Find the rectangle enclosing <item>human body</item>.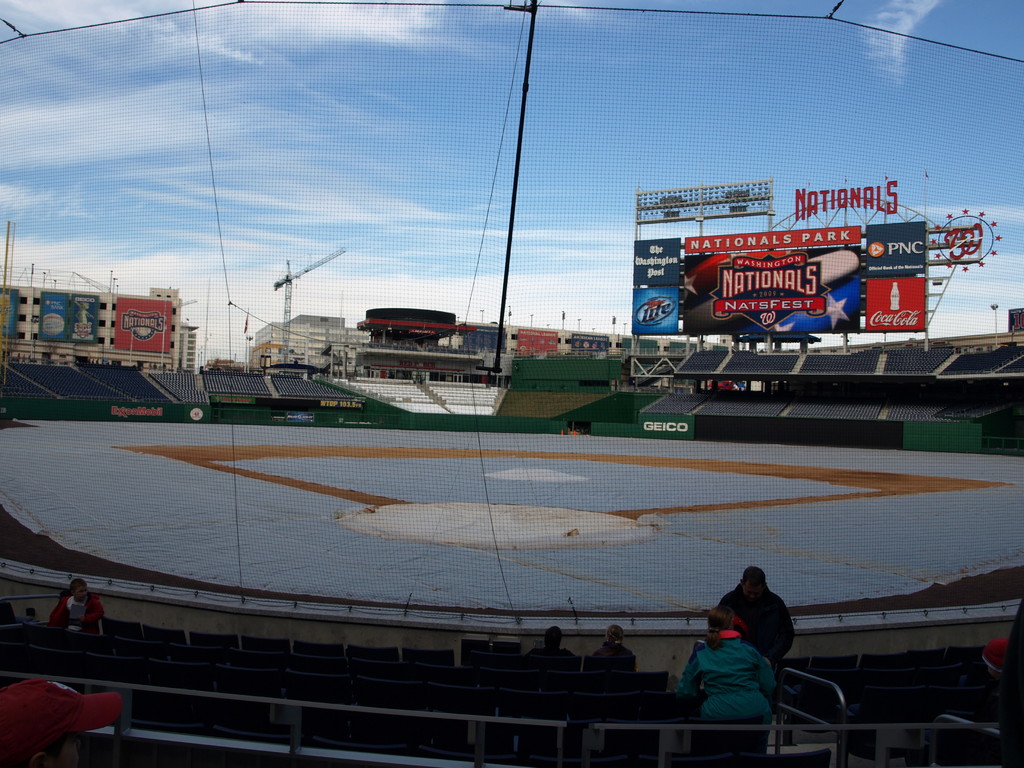
bbox=(531, 621, 578, 657).
